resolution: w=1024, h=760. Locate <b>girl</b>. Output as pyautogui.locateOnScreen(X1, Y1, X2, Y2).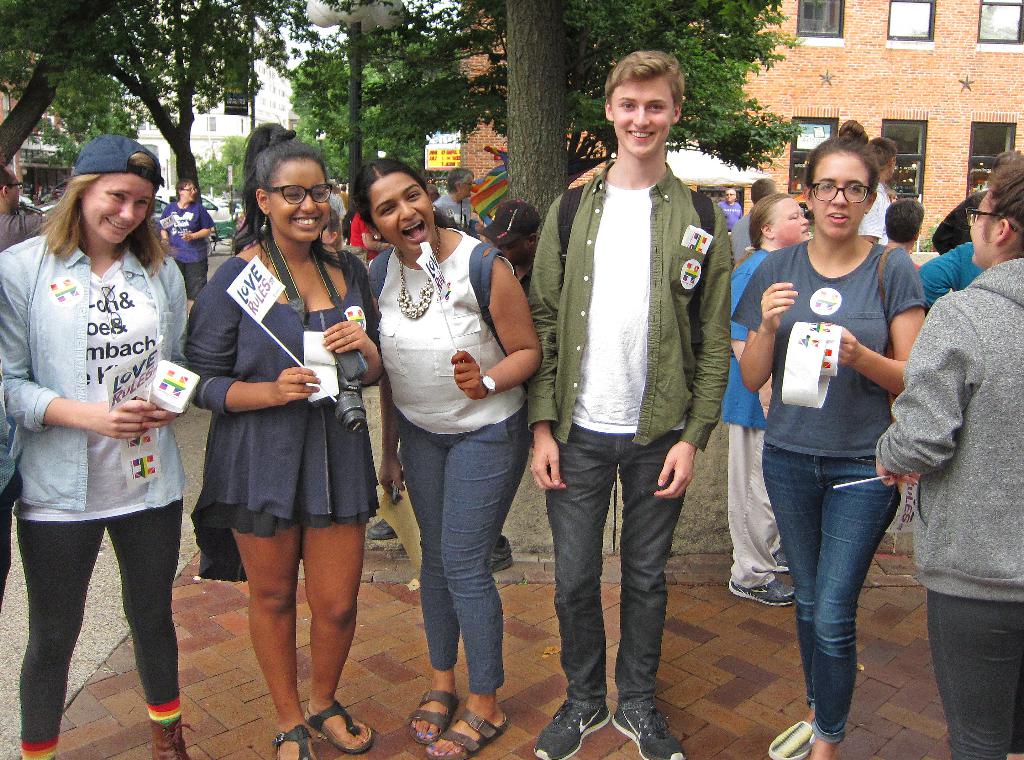
pyautogui.locateOnScreen(856, 136, 1023, 759).
